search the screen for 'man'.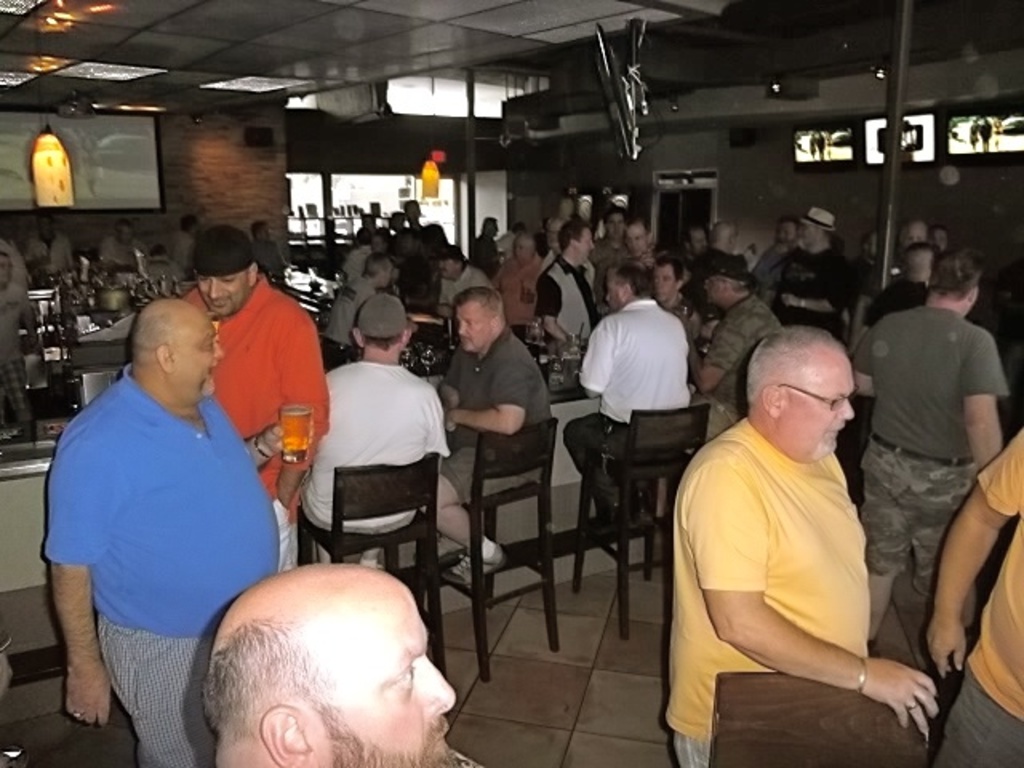
Found at box(42, 293, 320, 766).
